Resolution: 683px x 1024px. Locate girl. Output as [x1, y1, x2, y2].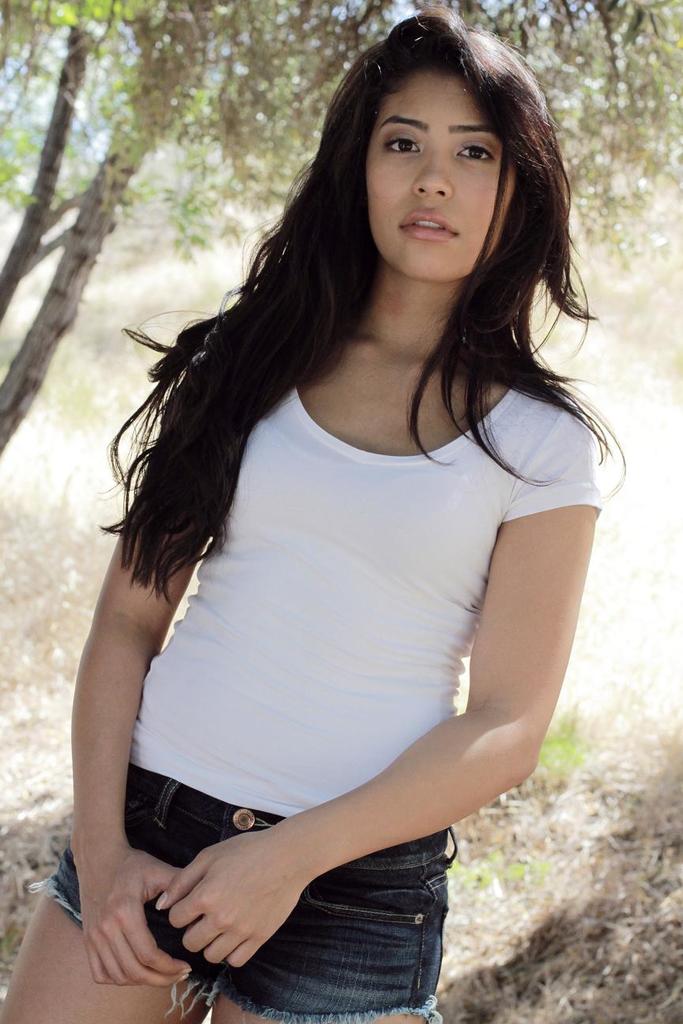
[0, 24, 628, 1023].
